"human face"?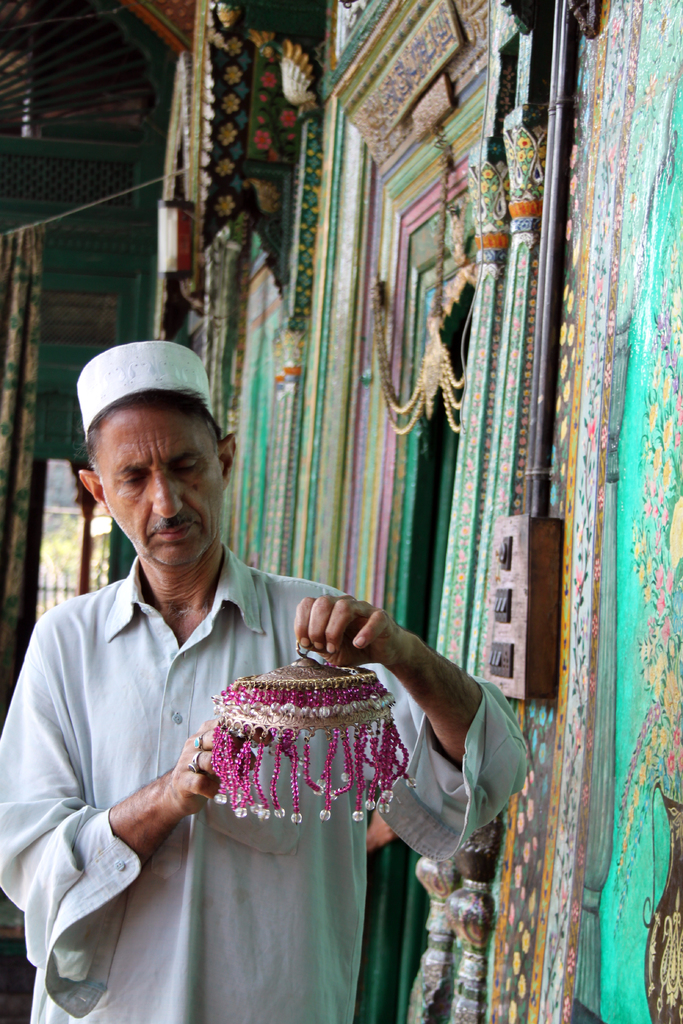
bbox=(95, 411, 223, 567)
